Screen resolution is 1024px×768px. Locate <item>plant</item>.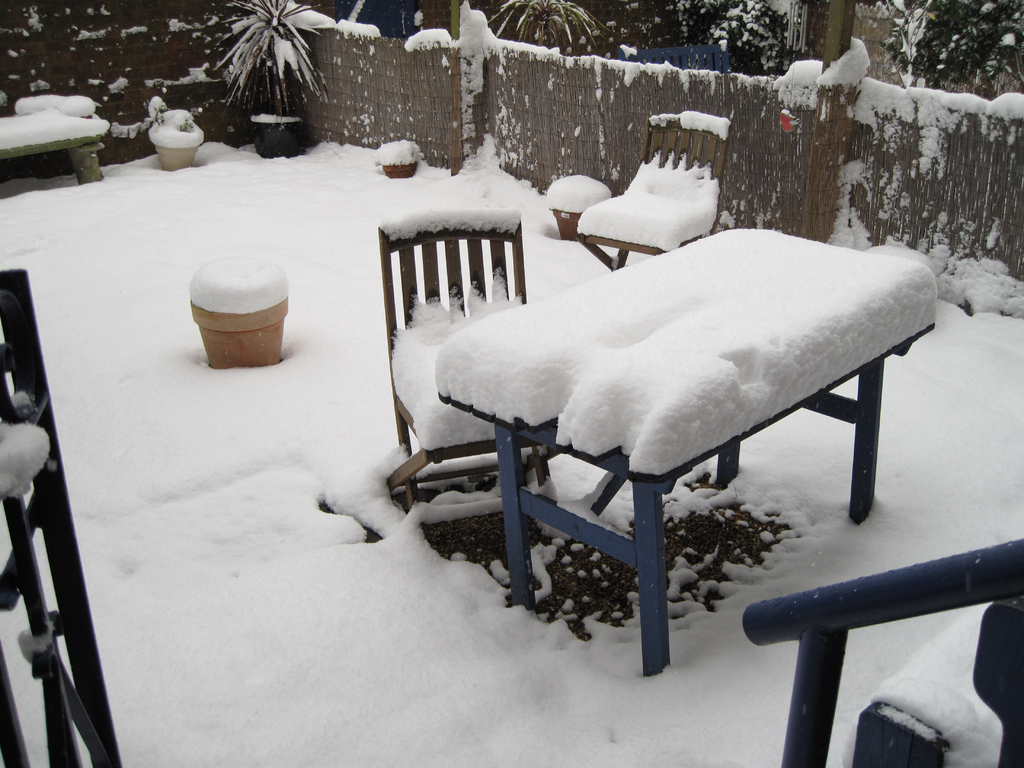
x1=706, y1=0, x2=787, y2=74.
